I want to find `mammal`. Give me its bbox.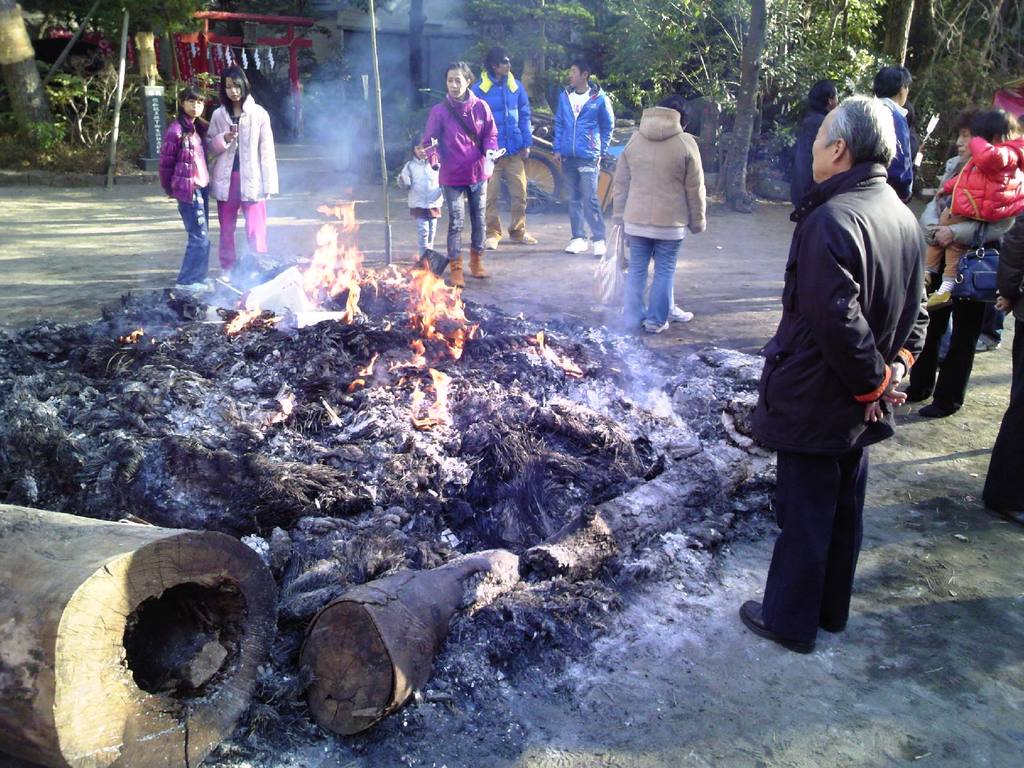
pyautogui.locateOnScreen(470, 47, 540, 249).
